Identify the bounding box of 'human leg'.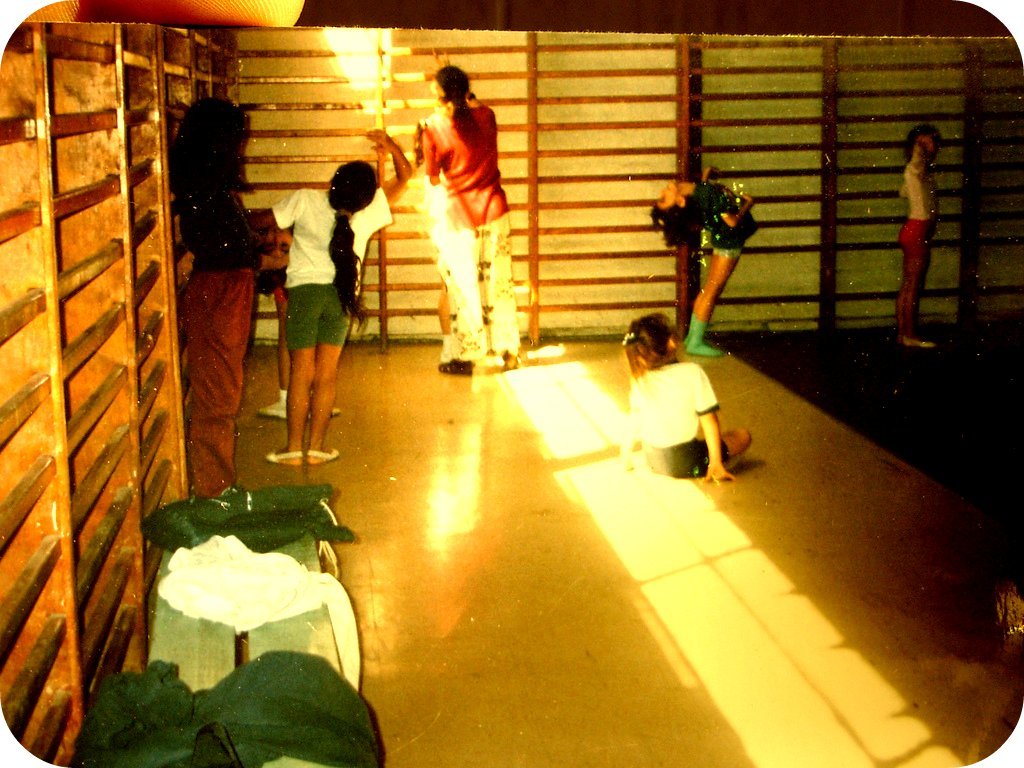
<box>476,214,516,357</box>.
